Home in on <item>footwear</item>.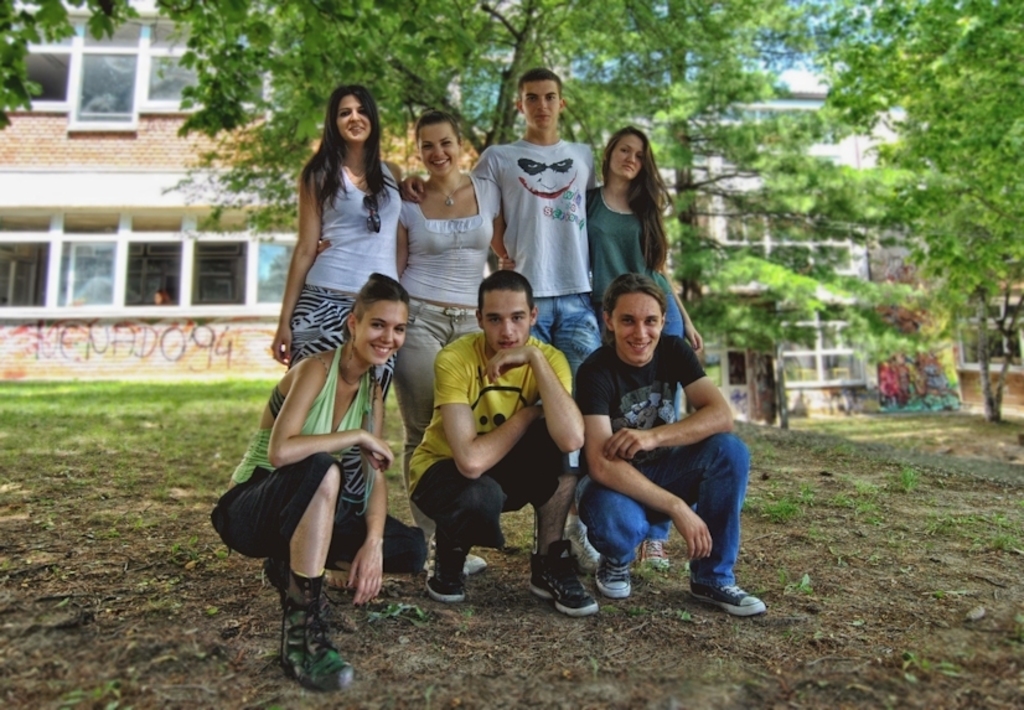
Homed in at crop(424, 529, 460, 602).
